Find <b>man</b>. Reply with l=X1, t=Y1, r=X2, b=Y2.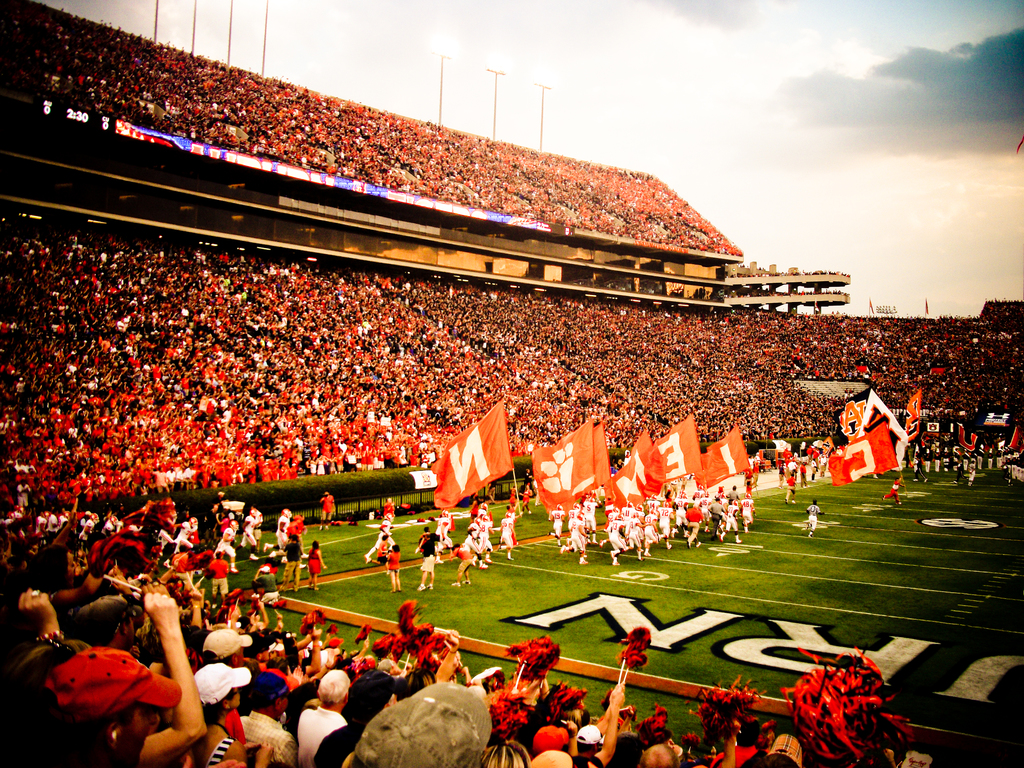
l=497, t=514, r=517, b=563.
